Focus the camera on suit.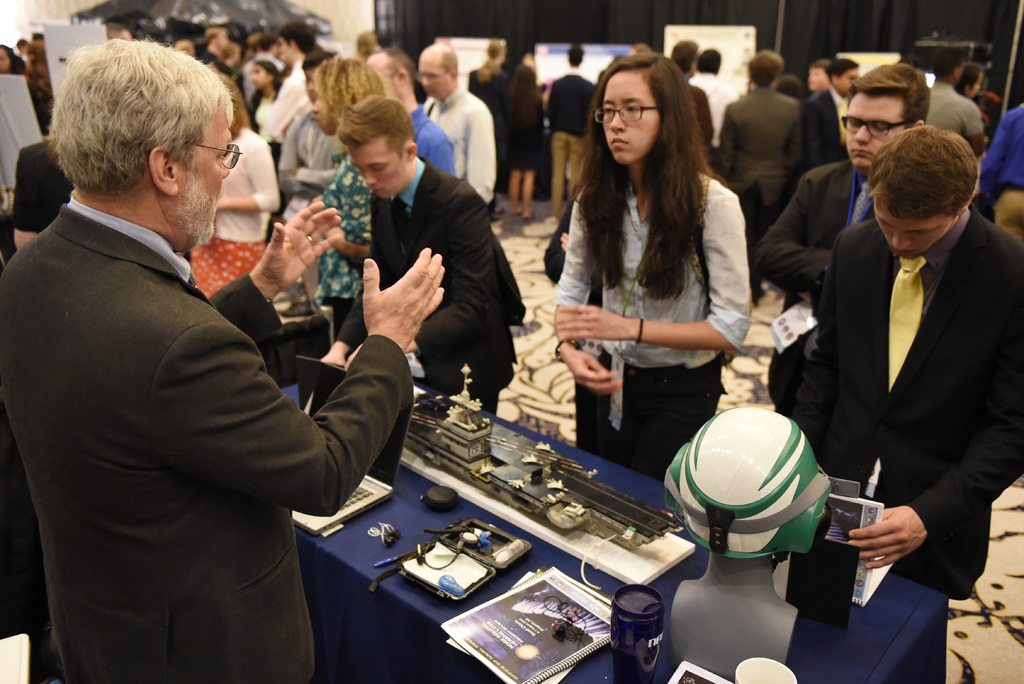
Focus region: locate(751, 158, 874, 418).
